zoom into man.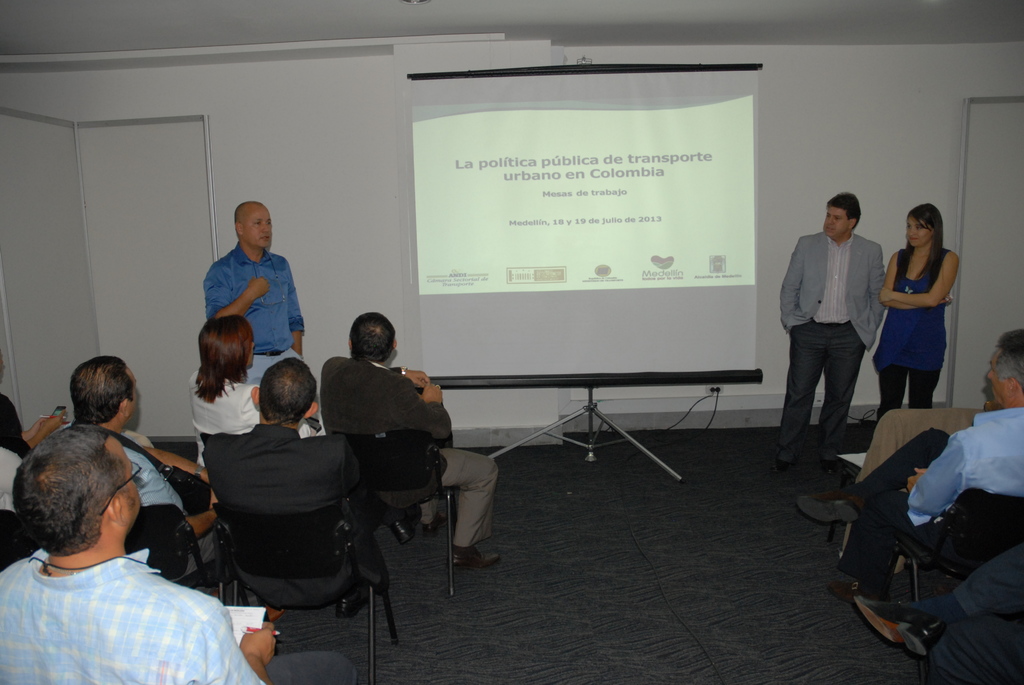
Zoom target: x1=0, y1=418, x2=357, y2=684.
